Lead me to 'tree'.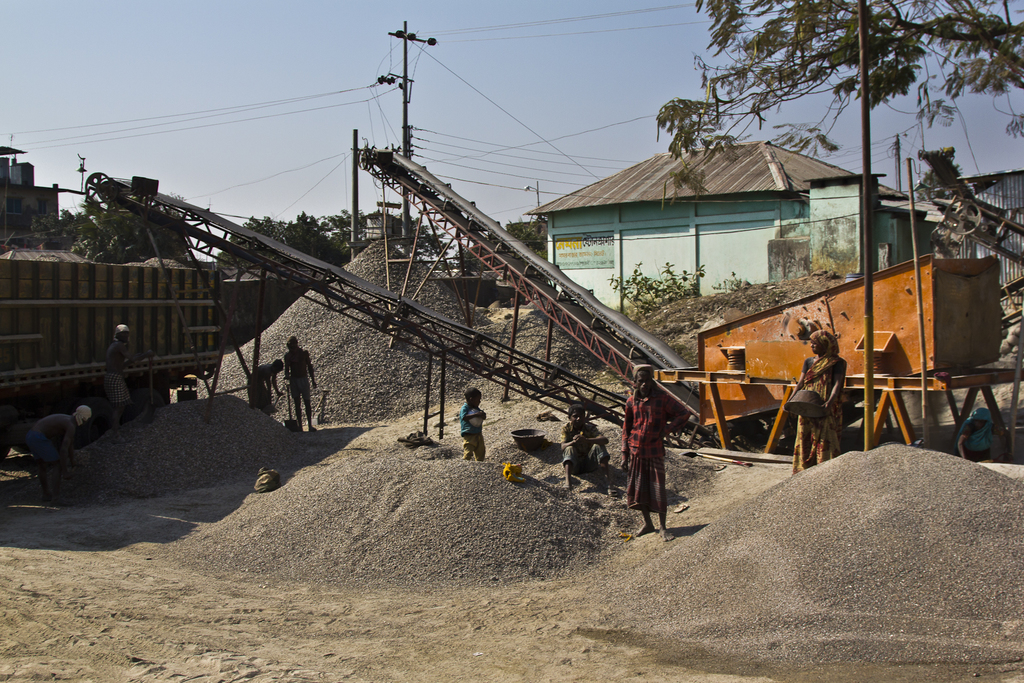
Lead to [456,217,545,273].
